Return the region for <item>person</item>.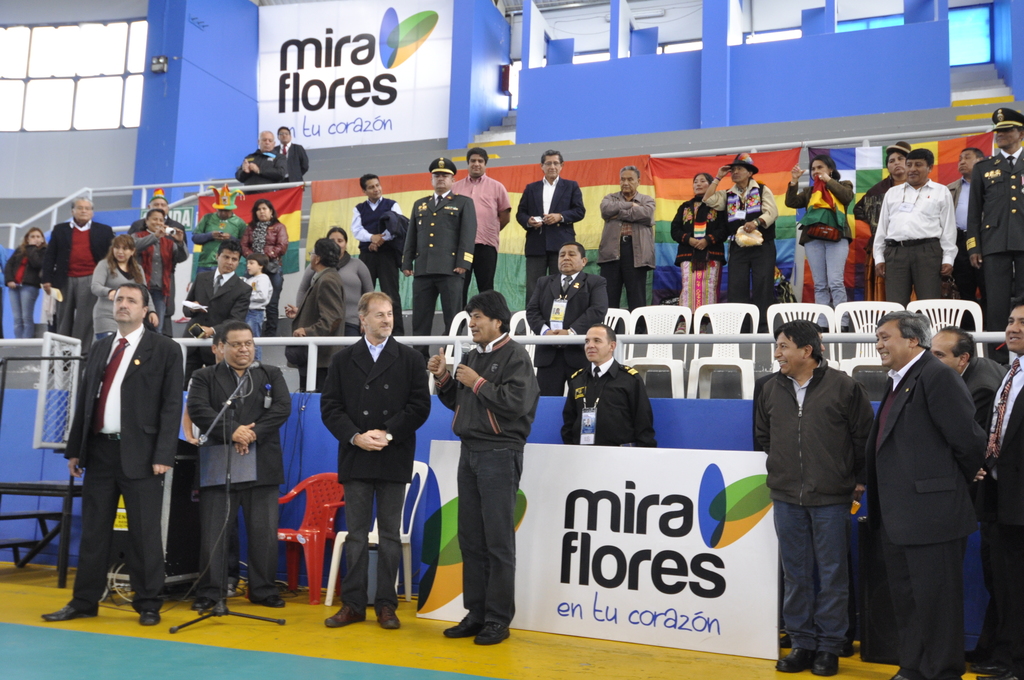
861,139,913,293.
